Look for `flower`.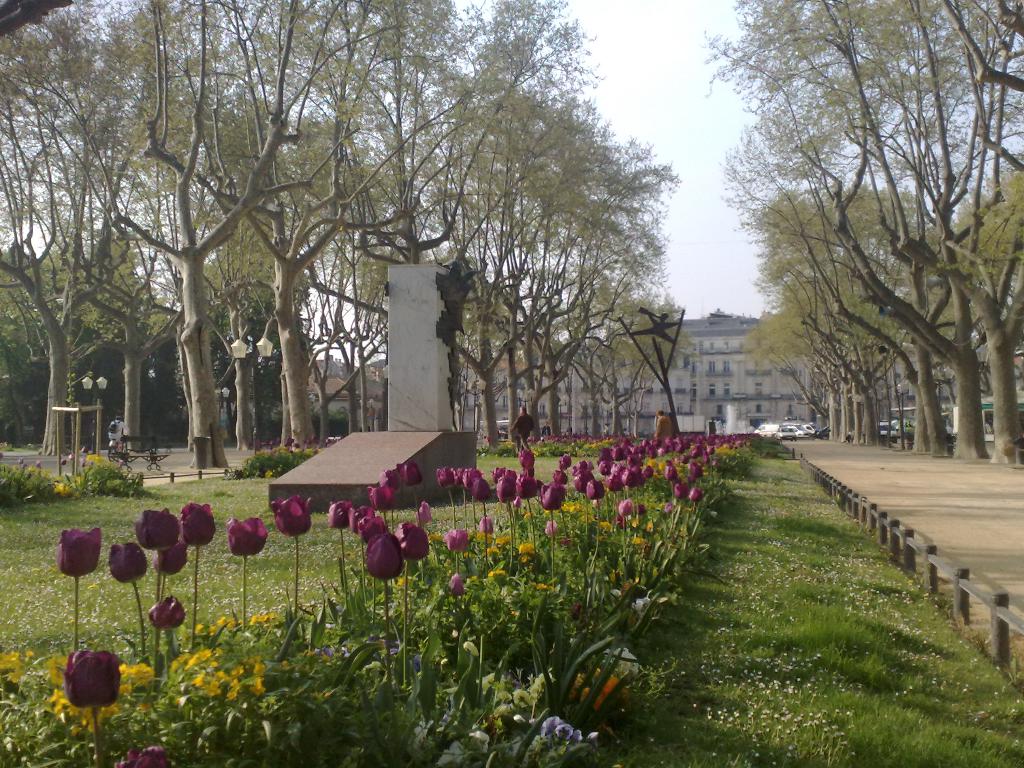
Found: 178,500,211,552.
